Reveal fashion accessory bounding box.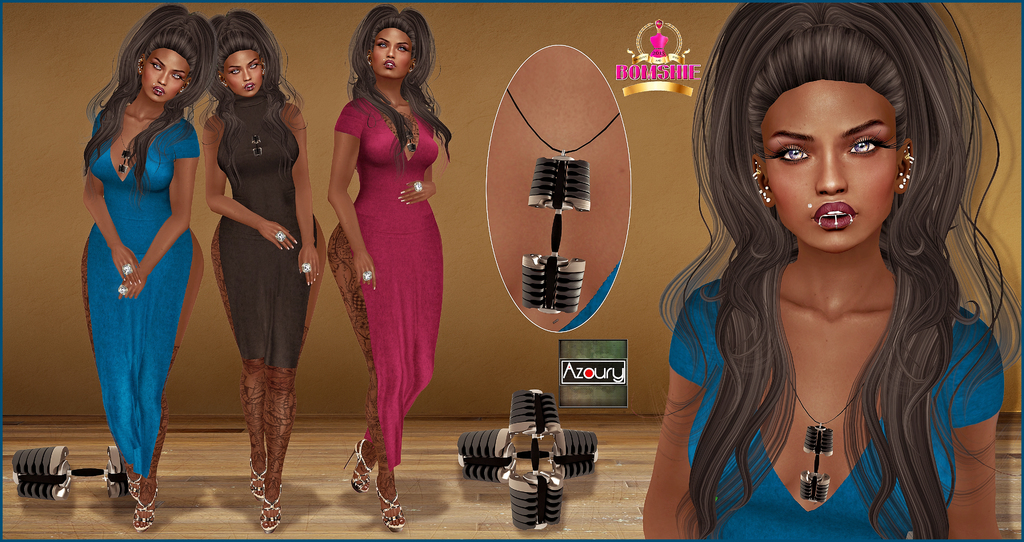
Revealed: [x1=748, y1=161, x2=778, y2=204].
